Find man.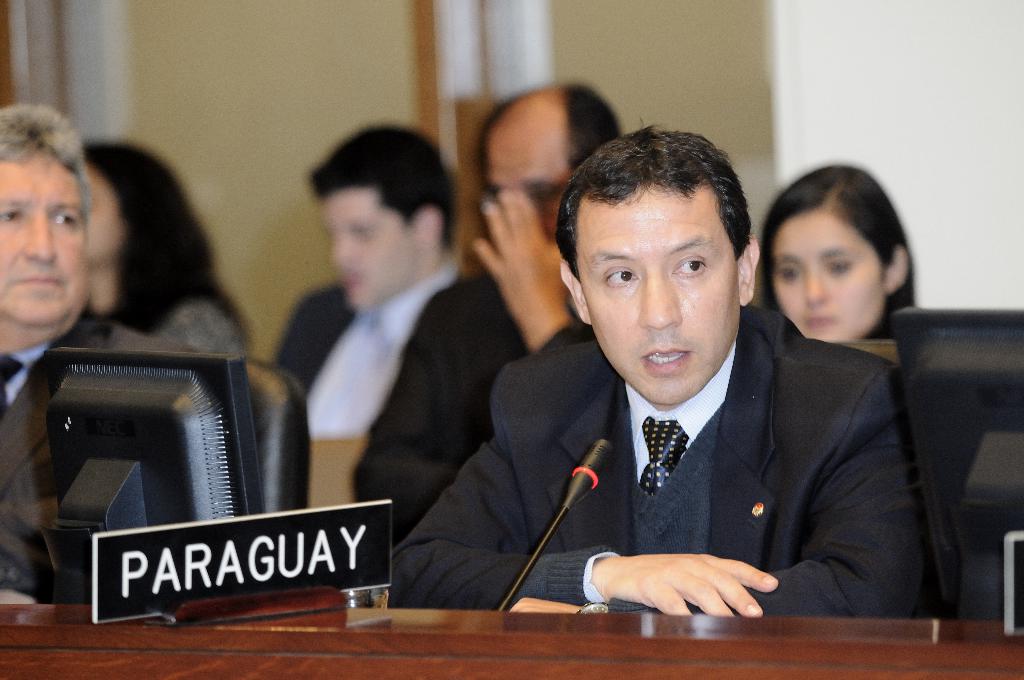
left=358, top=83, right=626, bottom=549.
